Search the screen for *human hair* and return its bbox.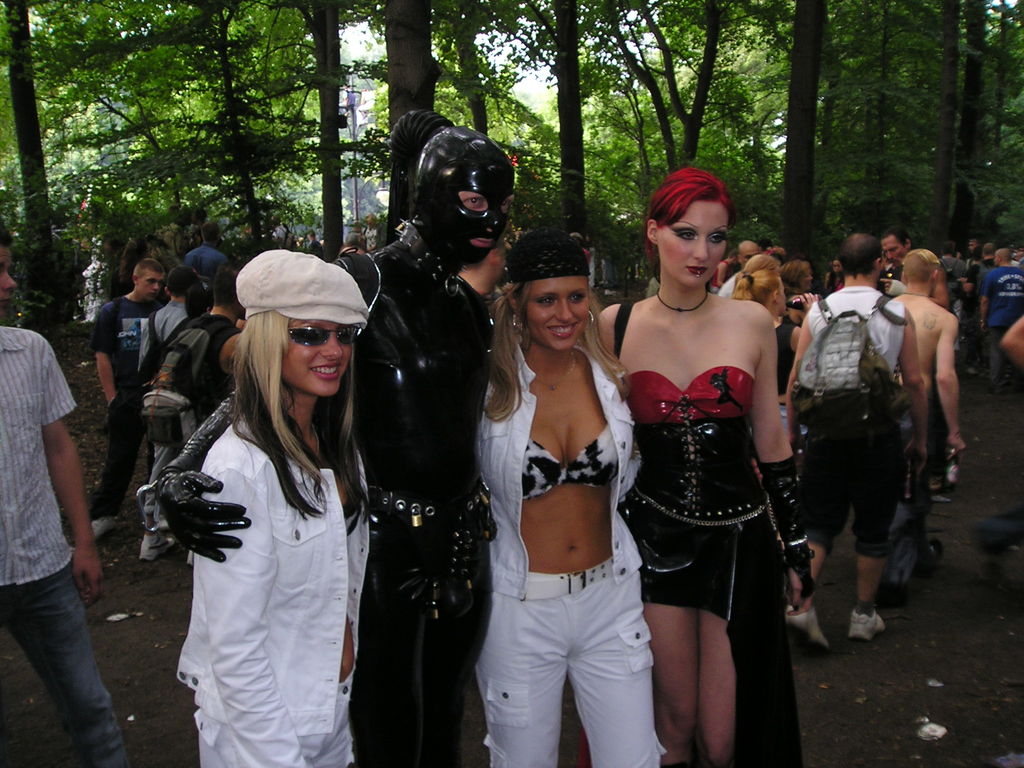
Found: (left=131, top=259, right=164, bottom=287).
